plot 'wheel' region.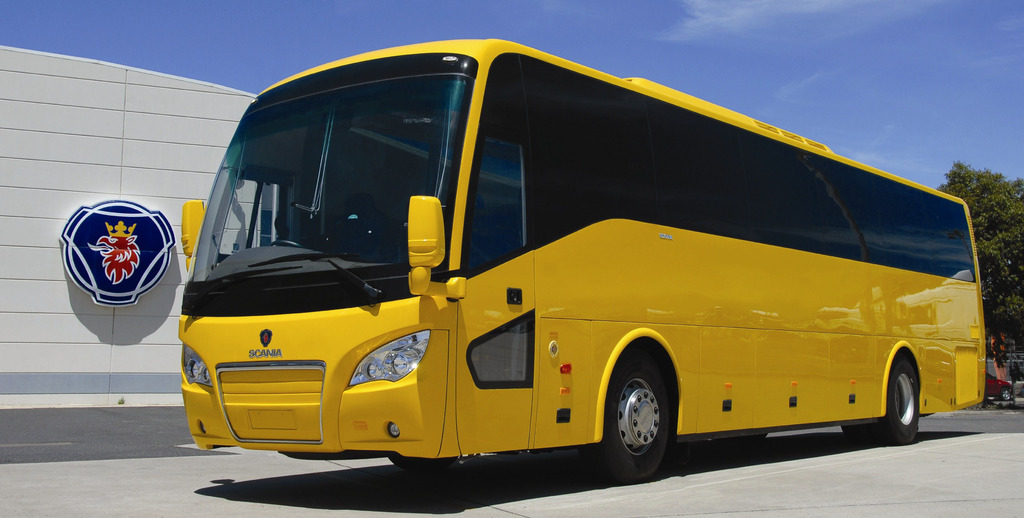
Plotted at locate(1001, 387, 1011, 400).
